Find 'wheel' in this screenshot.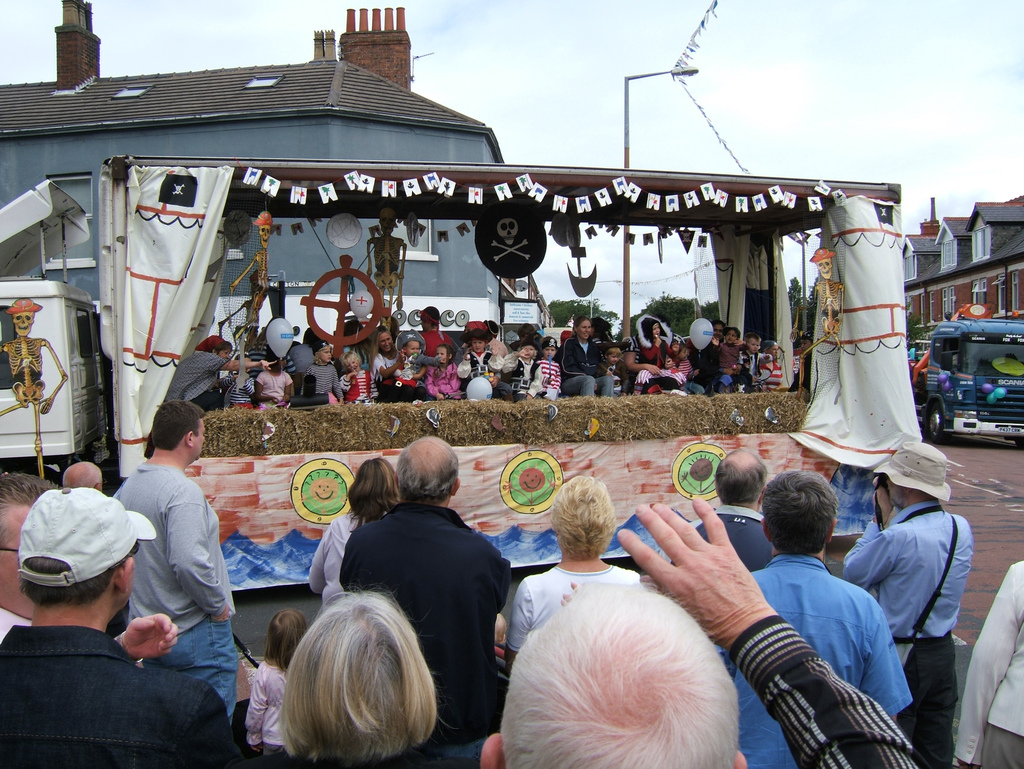
The bounding box for 'wheel' is box(1016, 435, 1023, 450).
